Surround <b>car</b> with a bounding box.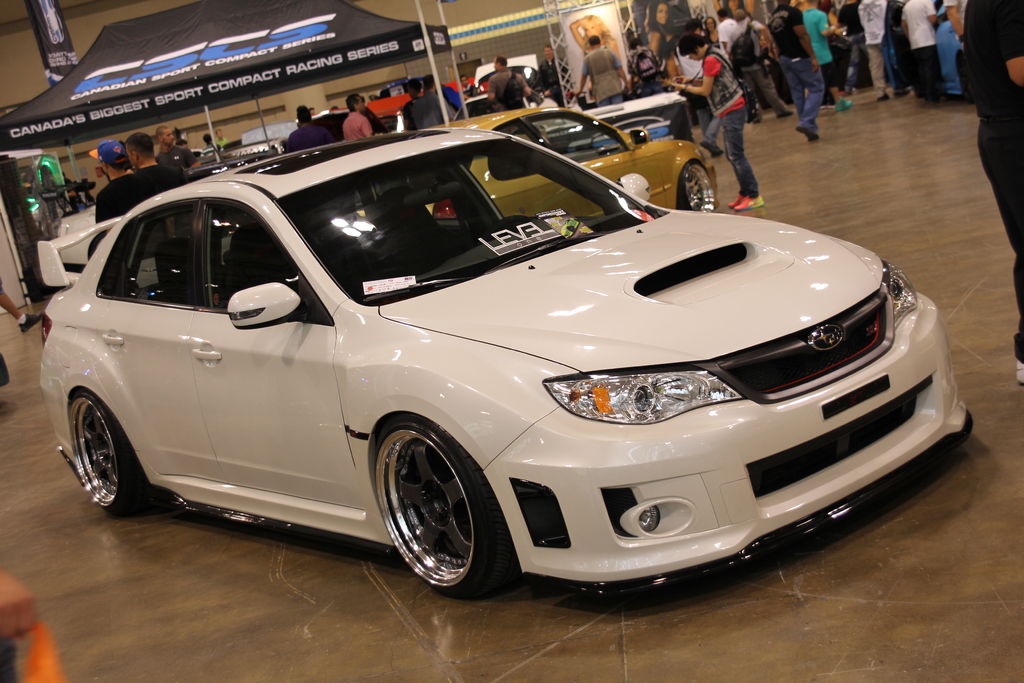
{"left": 34, "top": 125, "right": 968, "bottom": 595}.
